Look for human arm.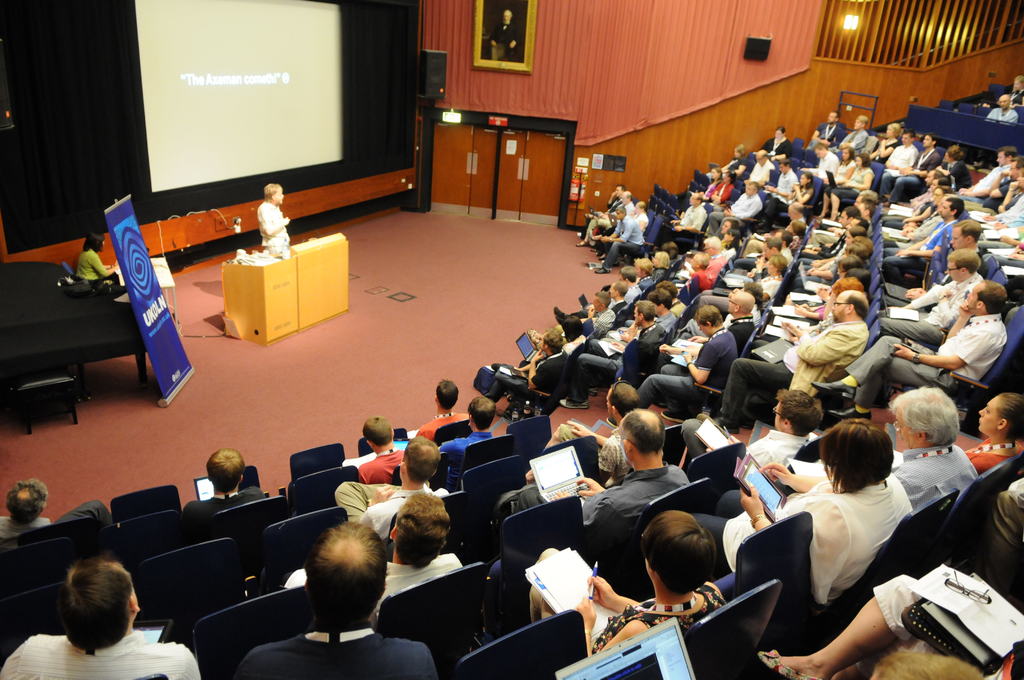
Found: <box>676,211,706,232</box>.
